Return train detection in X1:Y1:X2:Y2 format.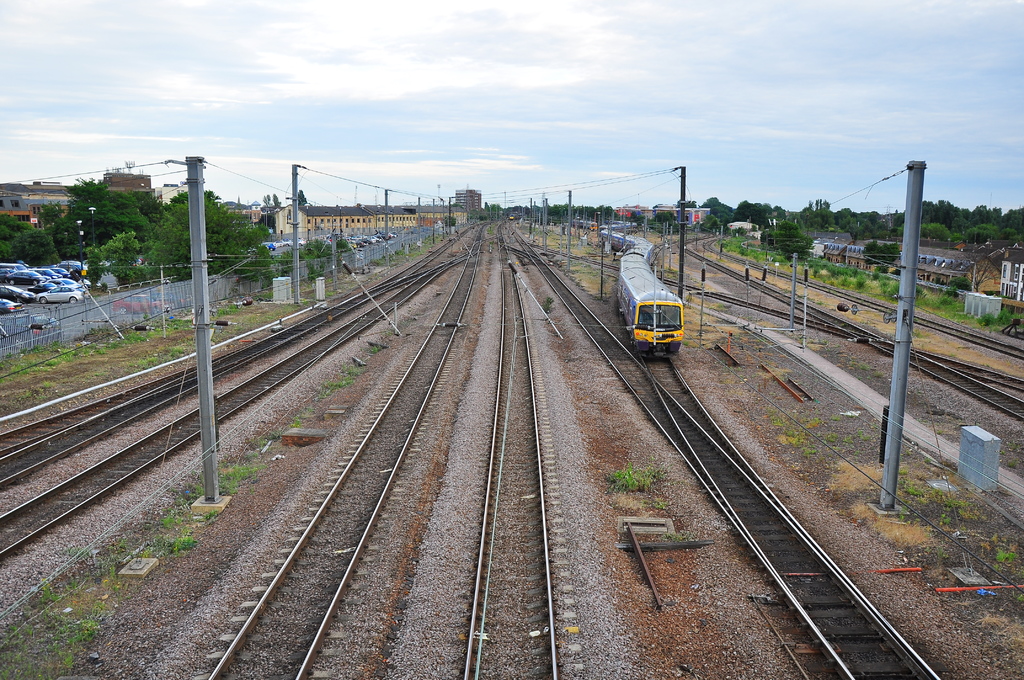
575:219:600:233.
